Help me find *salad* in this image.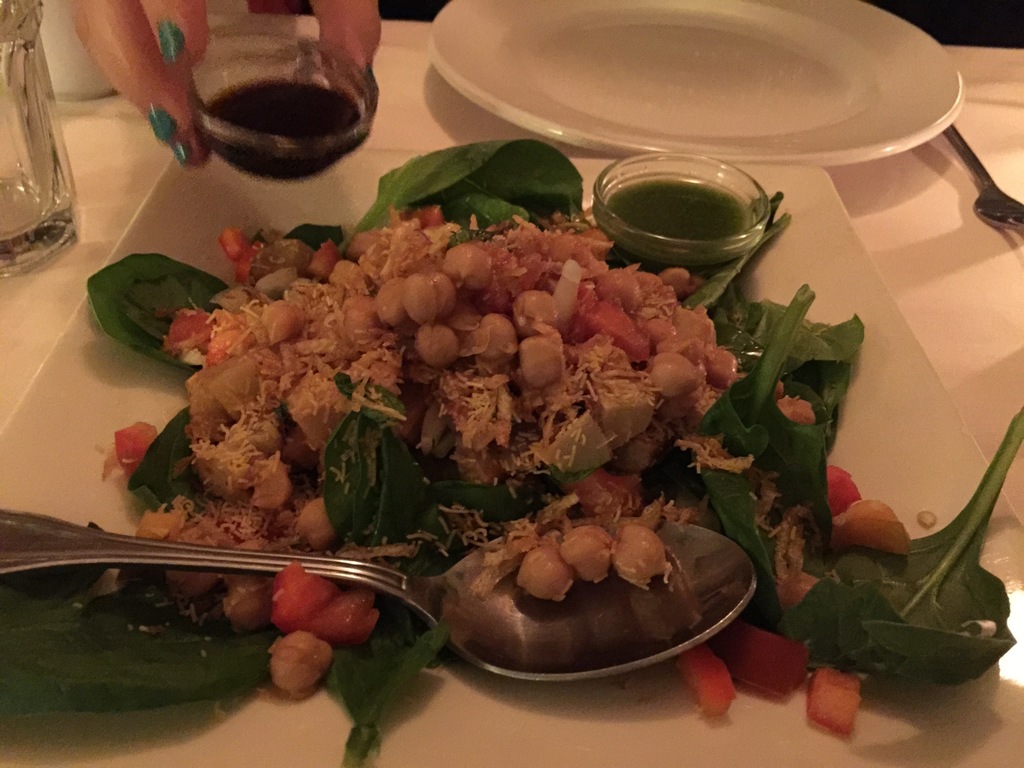
Found it: (0,120,1023,767).
